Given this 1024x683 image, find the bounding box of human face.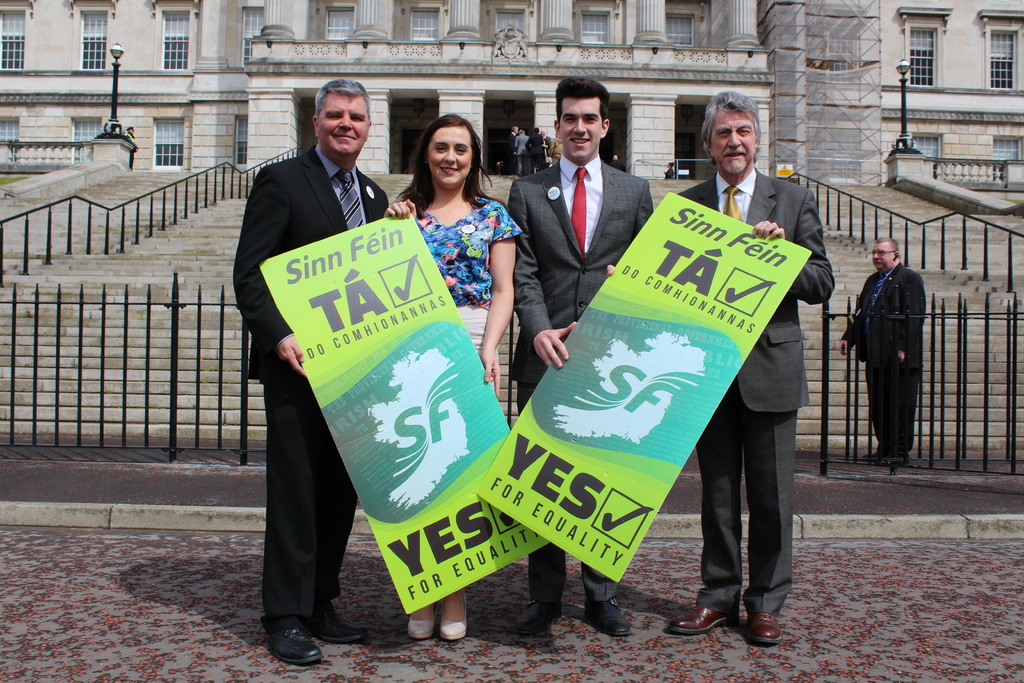
l=710, t=106, r=757, b=174.
